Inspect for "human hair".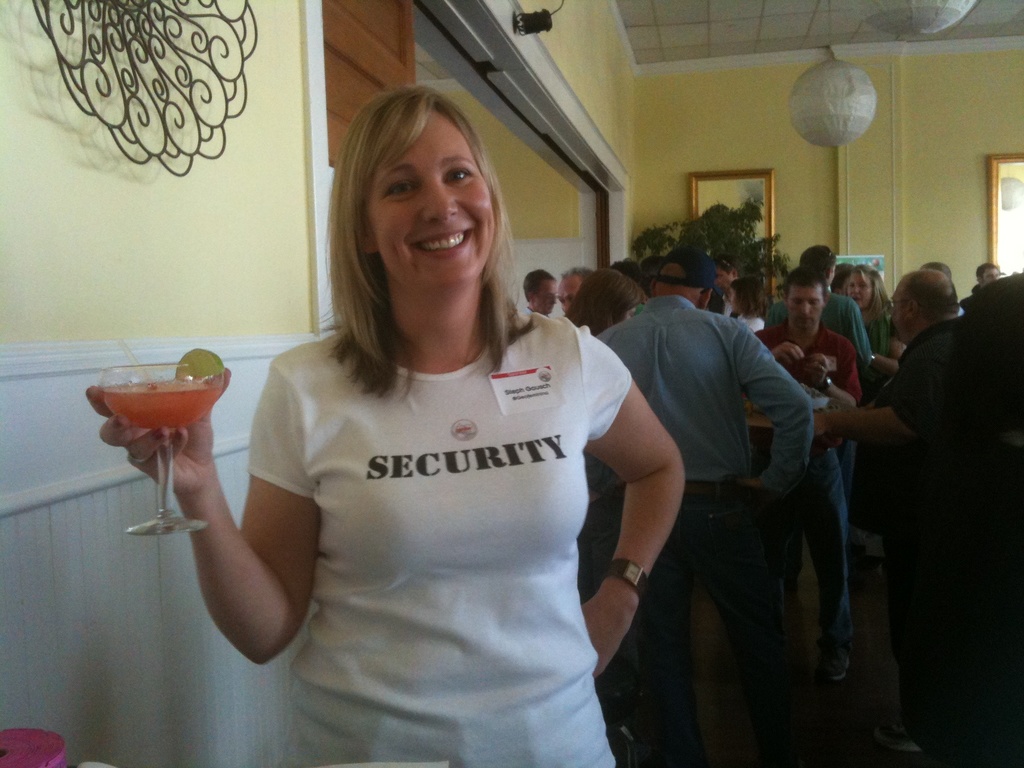
Inspection: {"x1": 563, "y1": 264, "x2": 646, "y2": 336}.
